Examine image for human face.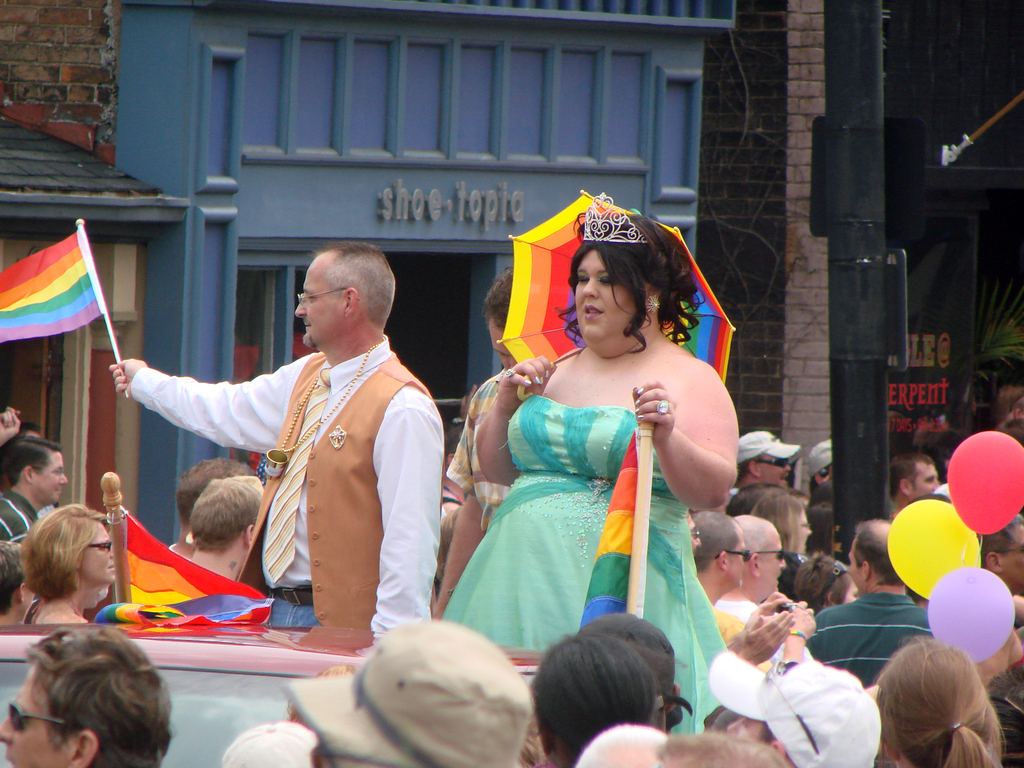
Examination result: x1=1003 y1=522 x2=1023 y2=590.
